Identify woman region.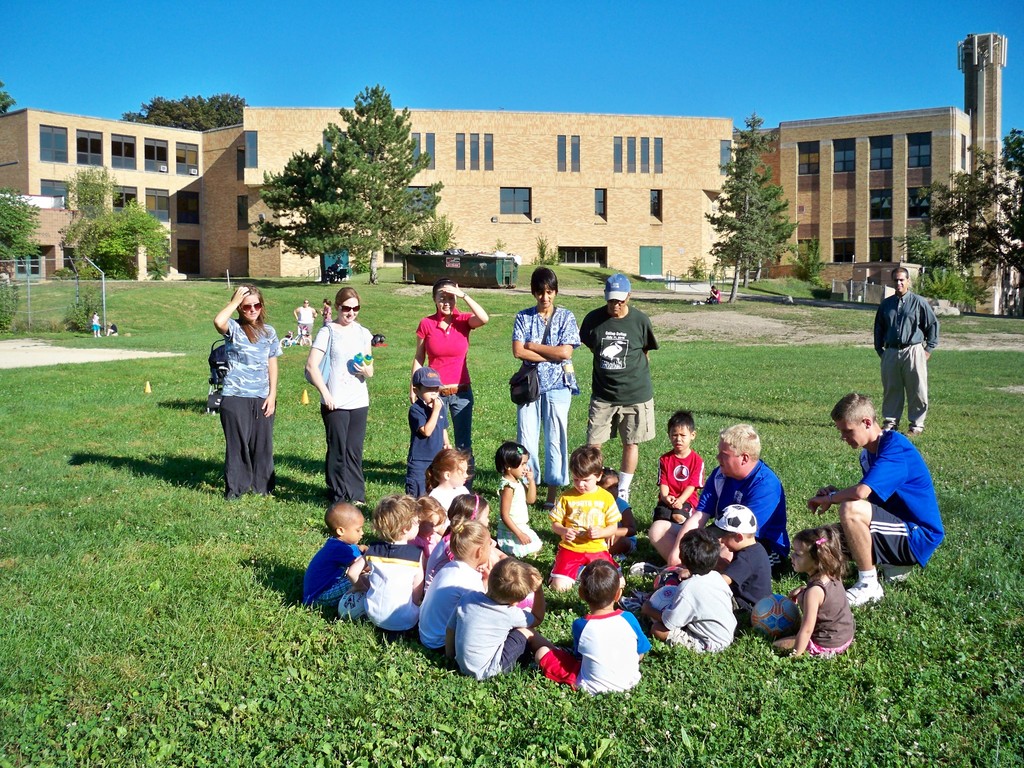
Region: (left=509, top=266, right=582, bottom=495).
